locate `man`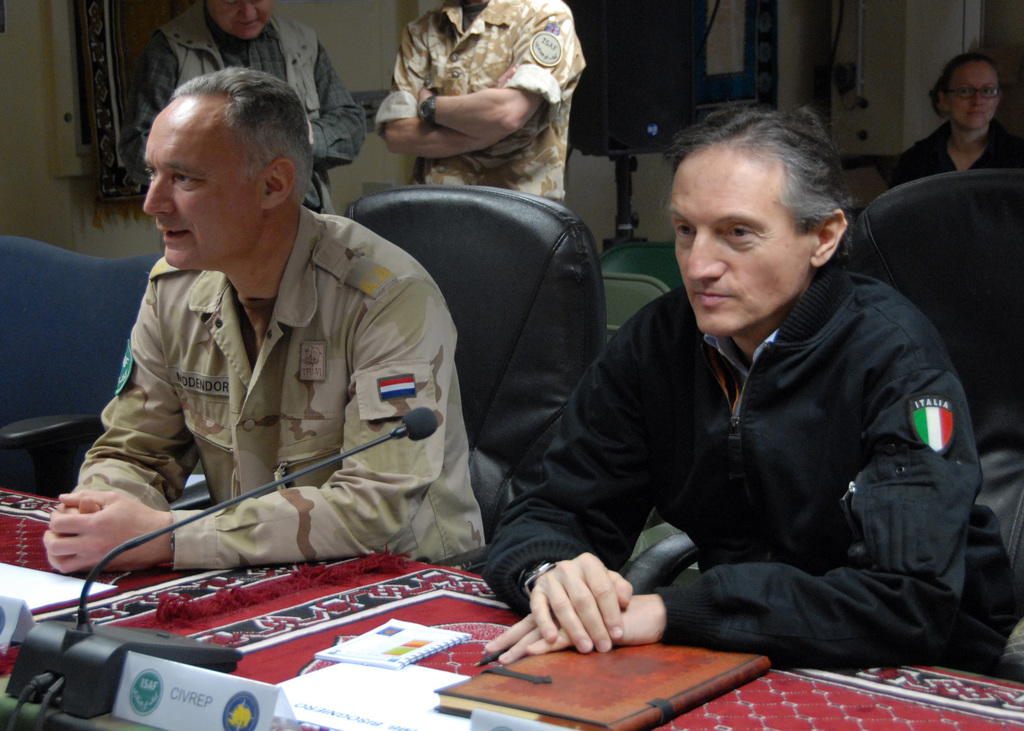
rect(110, 0, 370, 225)
